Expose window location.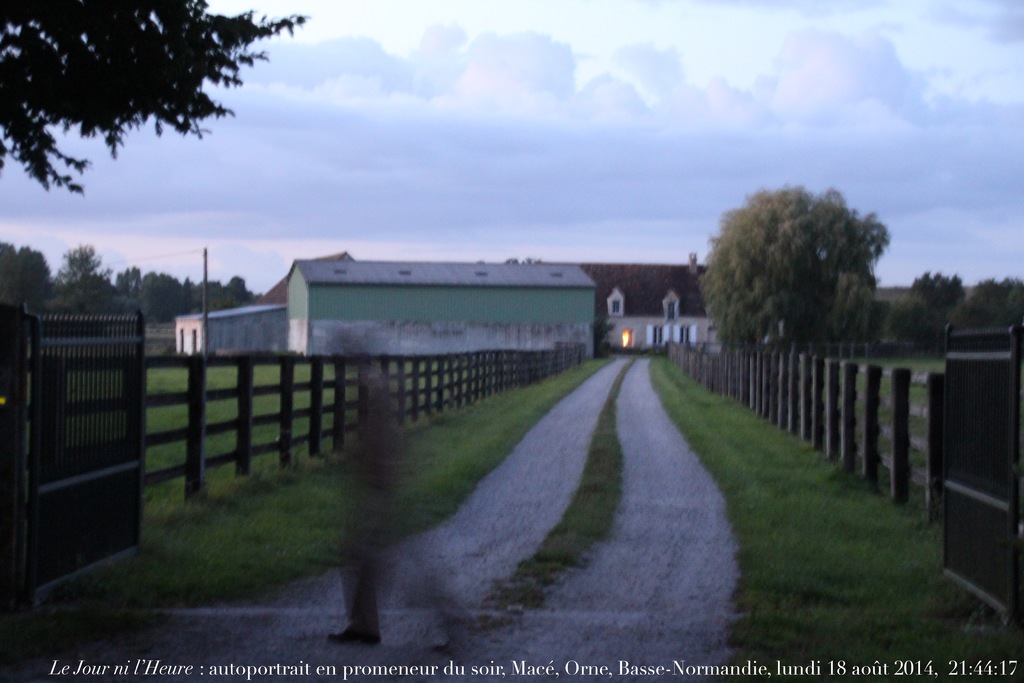
Exposed at BBox(652, 325, 666, 345).
